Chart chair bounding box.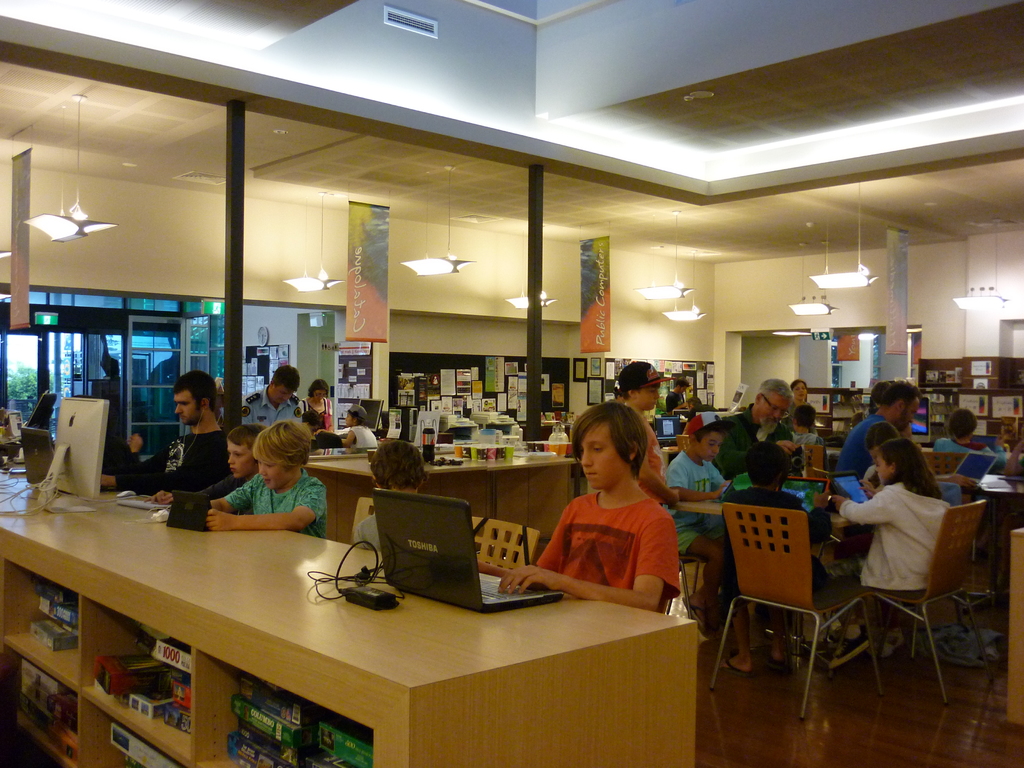
Charted: 476/513/546/580.
